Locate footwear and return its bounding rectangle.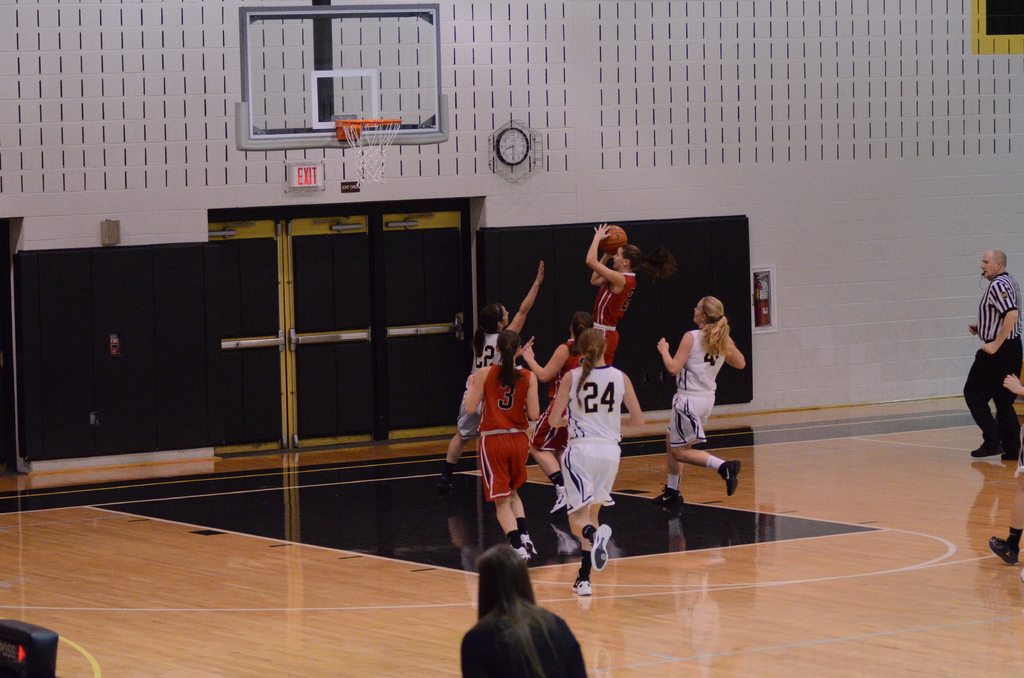
pyautogui.locateOnScreen(521, 534, 538, 559).
